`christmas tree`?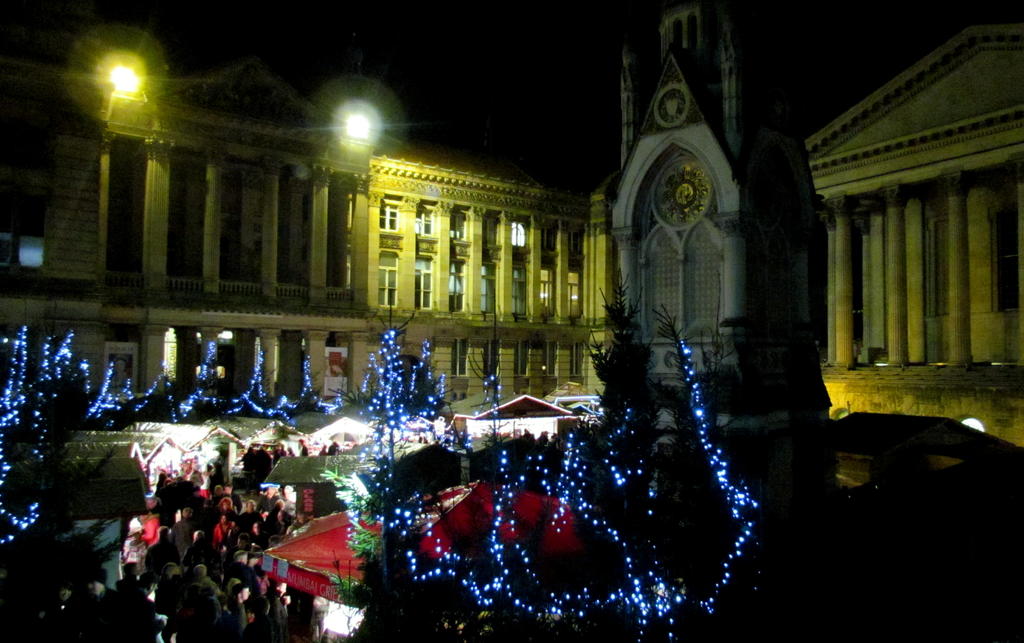
371, 305, 753, 642
